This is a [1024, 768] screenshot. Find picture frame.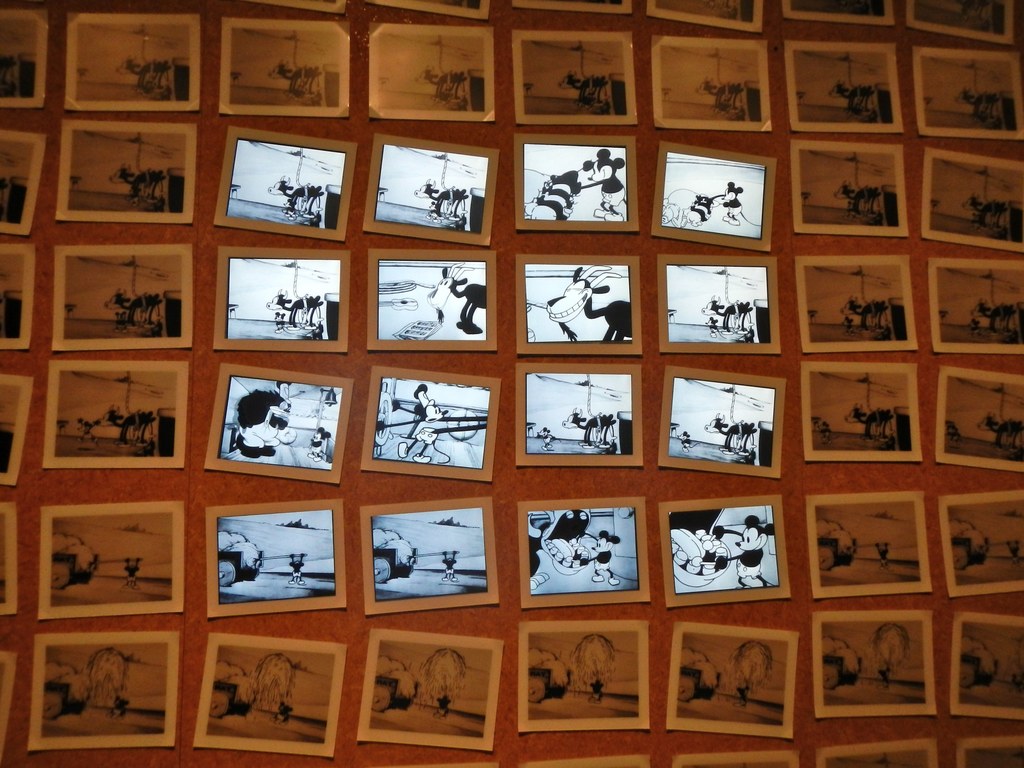
Bounding box: l=208, t=124, r=357, b=250.
